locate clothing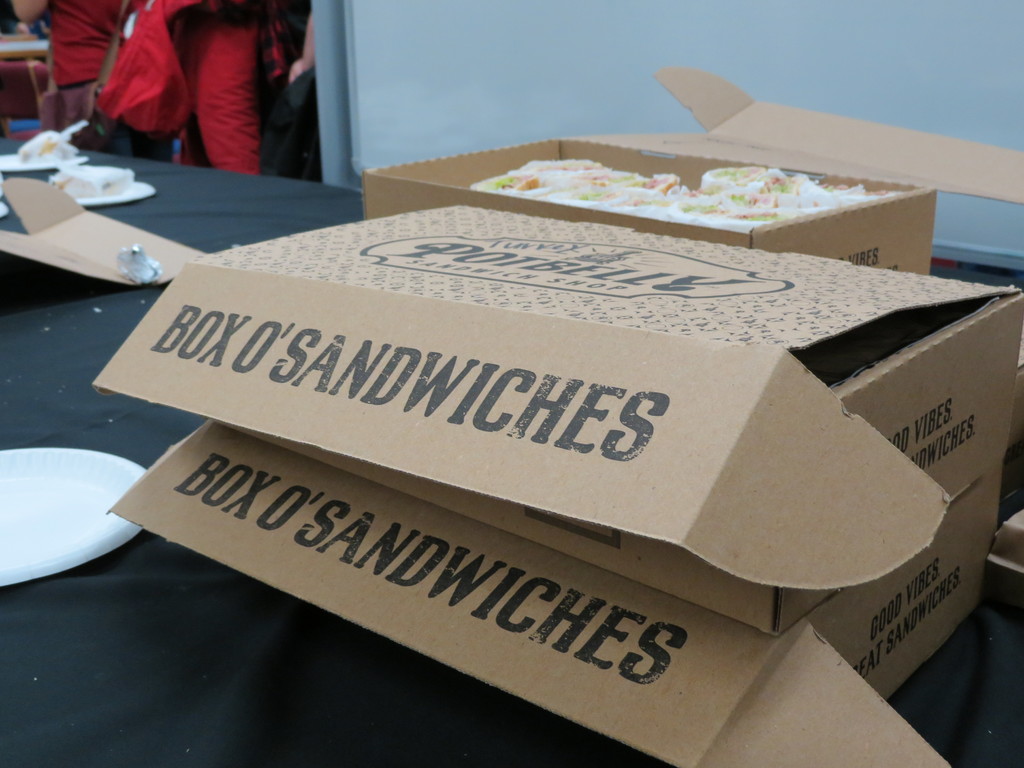
(42, 0, 135, 94)
